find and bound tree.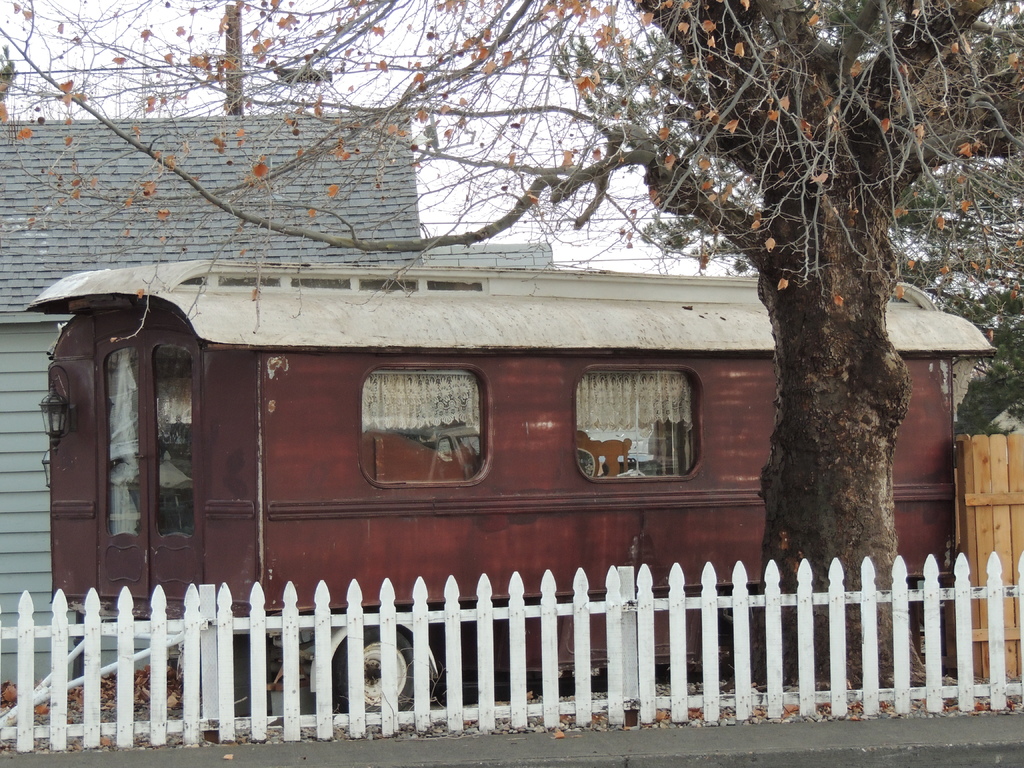
Bound: crop(956, 296, 1023, 428).
